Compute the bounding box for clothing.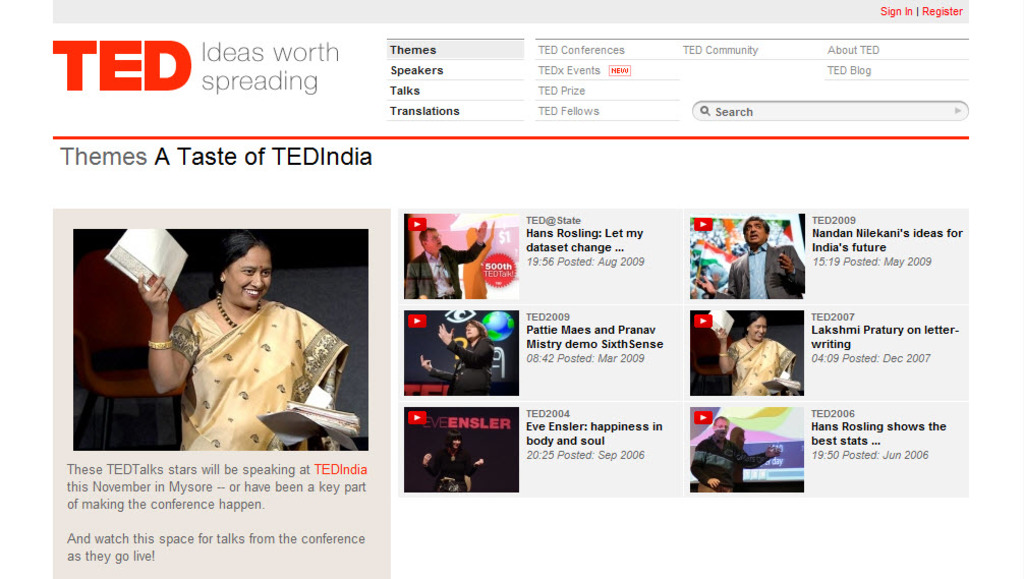
[165, 271, 340, 444].
